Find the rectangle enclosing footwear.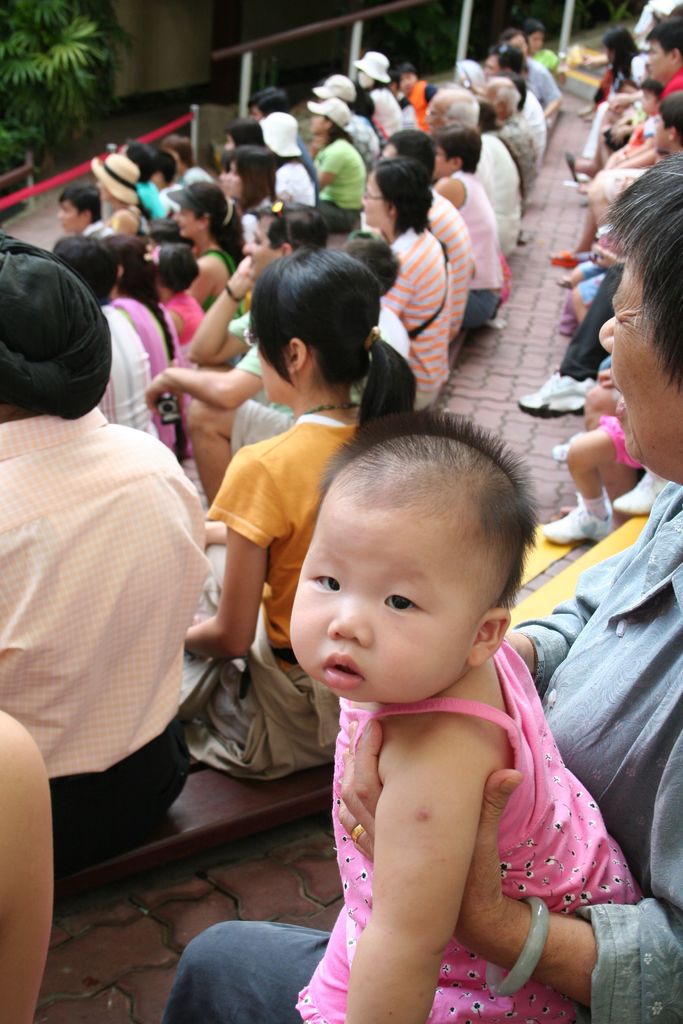
bbox(547, 248, 584, 269).
